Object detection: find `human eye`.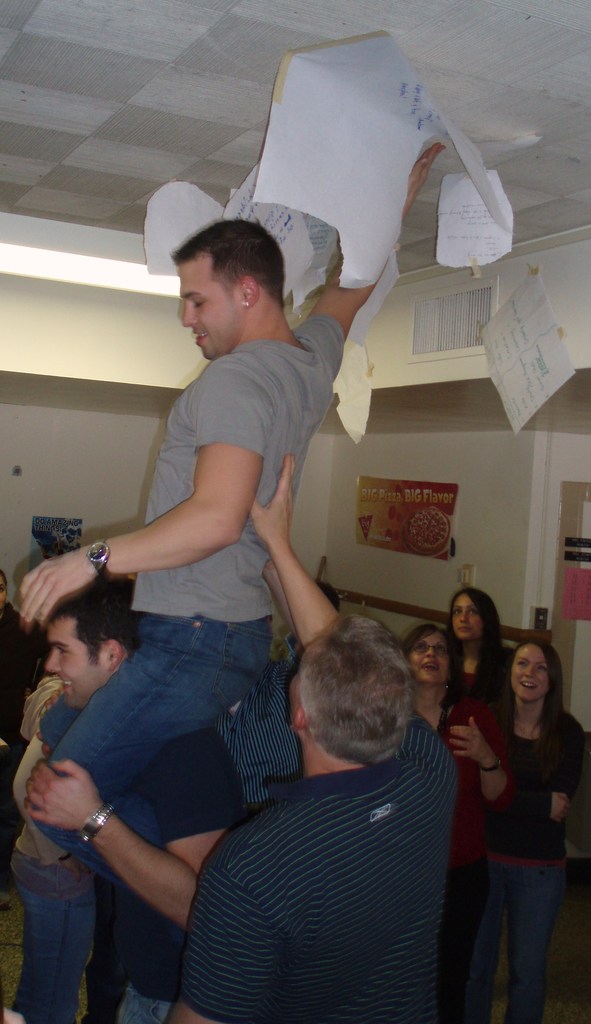
pyautogui.locateOnScreen(57, 647, 71, 656).
